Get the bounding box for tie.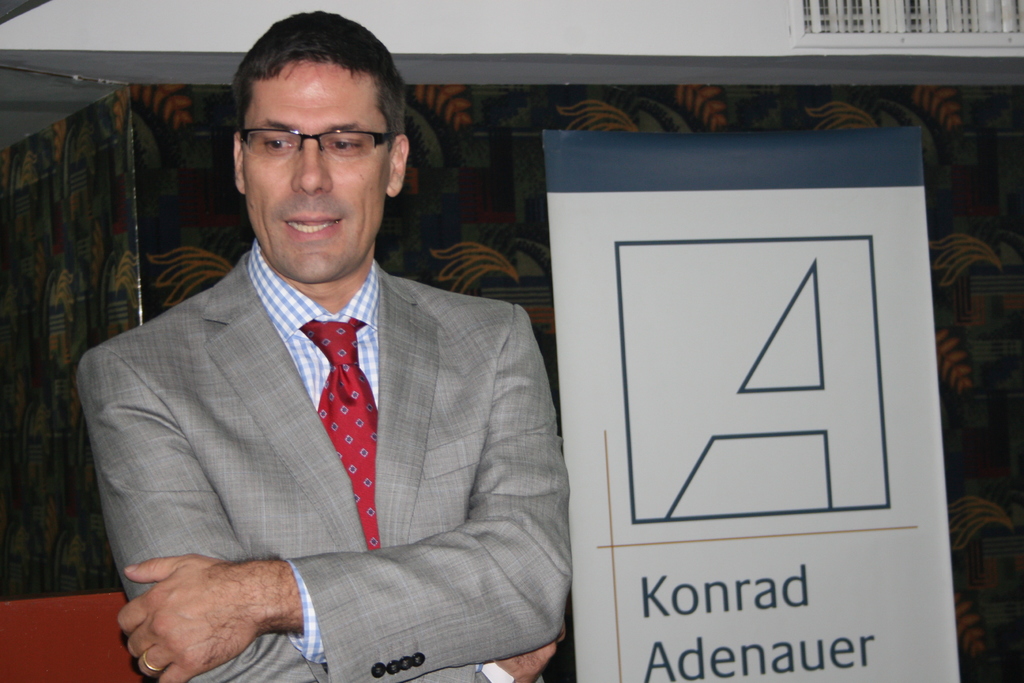
box(297, 315, 383, 555).
